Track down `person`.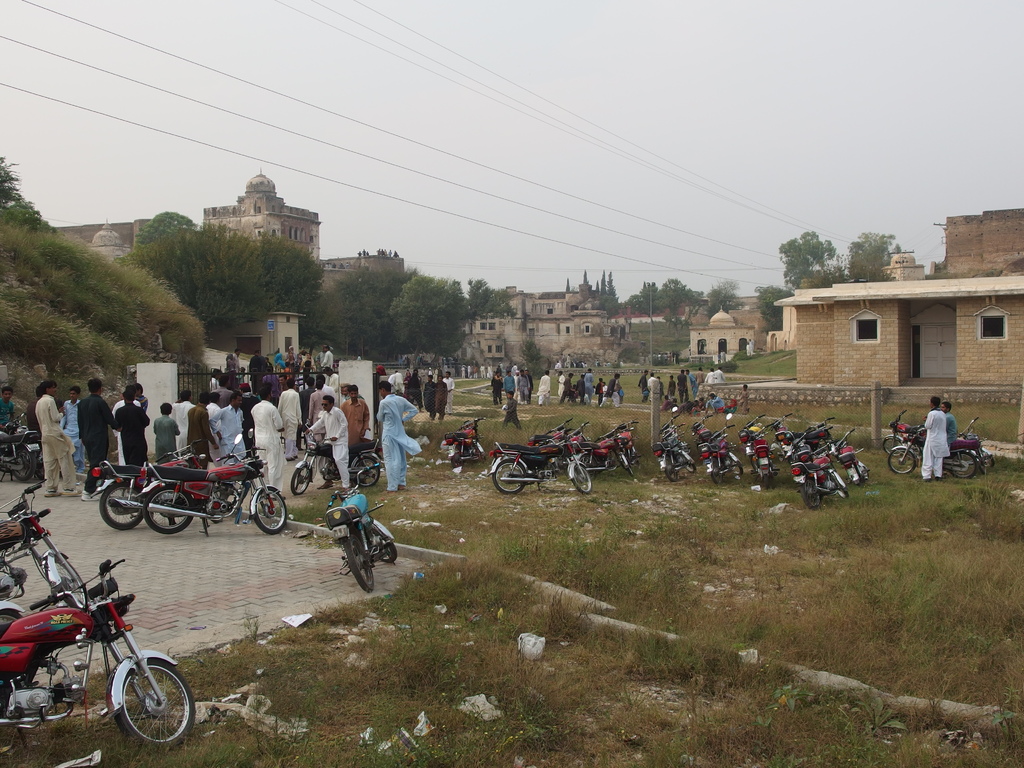
Tracked to l=35, t=381, r=79, b=497.
